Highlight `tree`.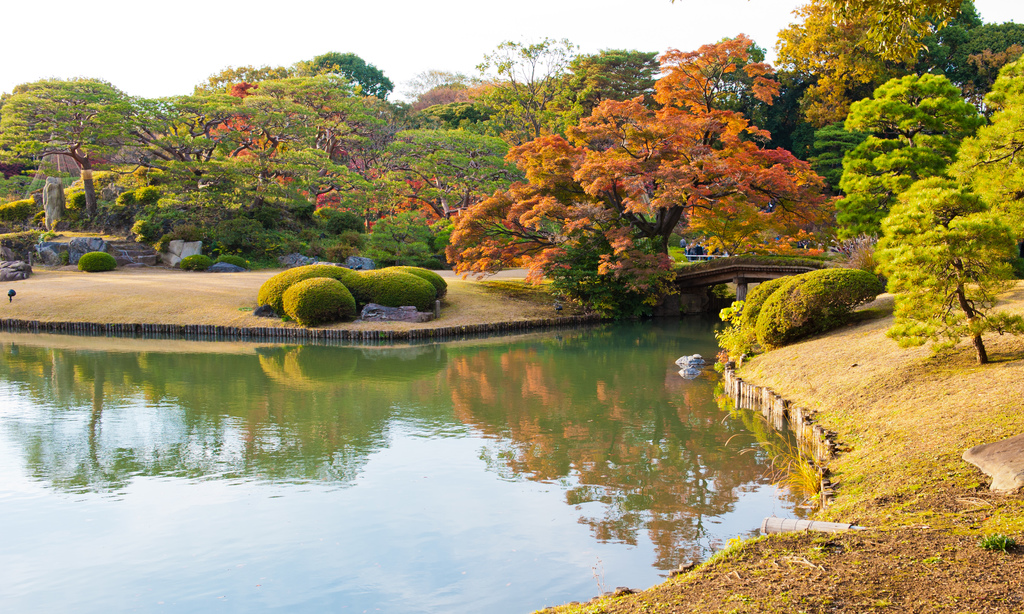
Highlighted region: Rect(534, 44, 703, 209).
